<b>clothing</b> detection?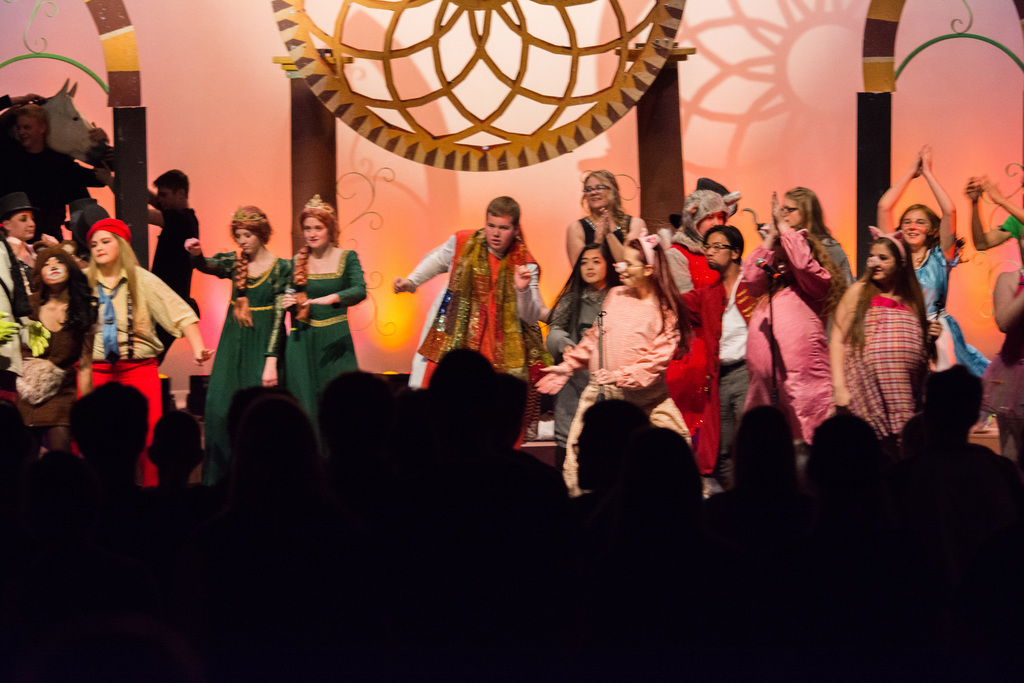
x1=81 y1=274 x2=185 y2=484
